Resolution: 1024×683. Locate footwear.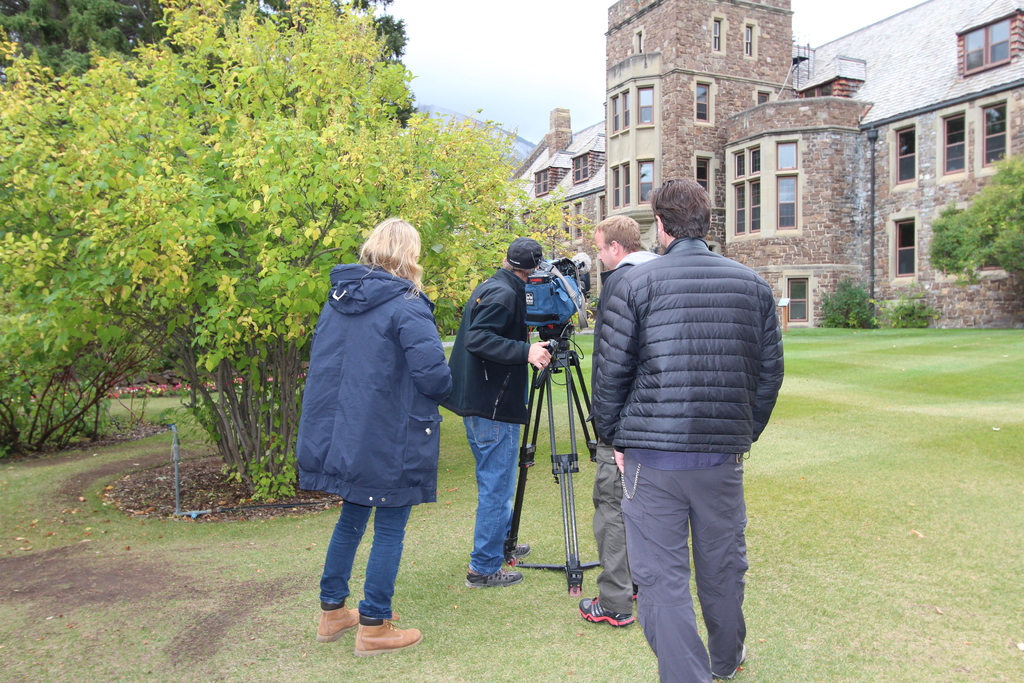
bbox=[509, 541, 533, 557].
